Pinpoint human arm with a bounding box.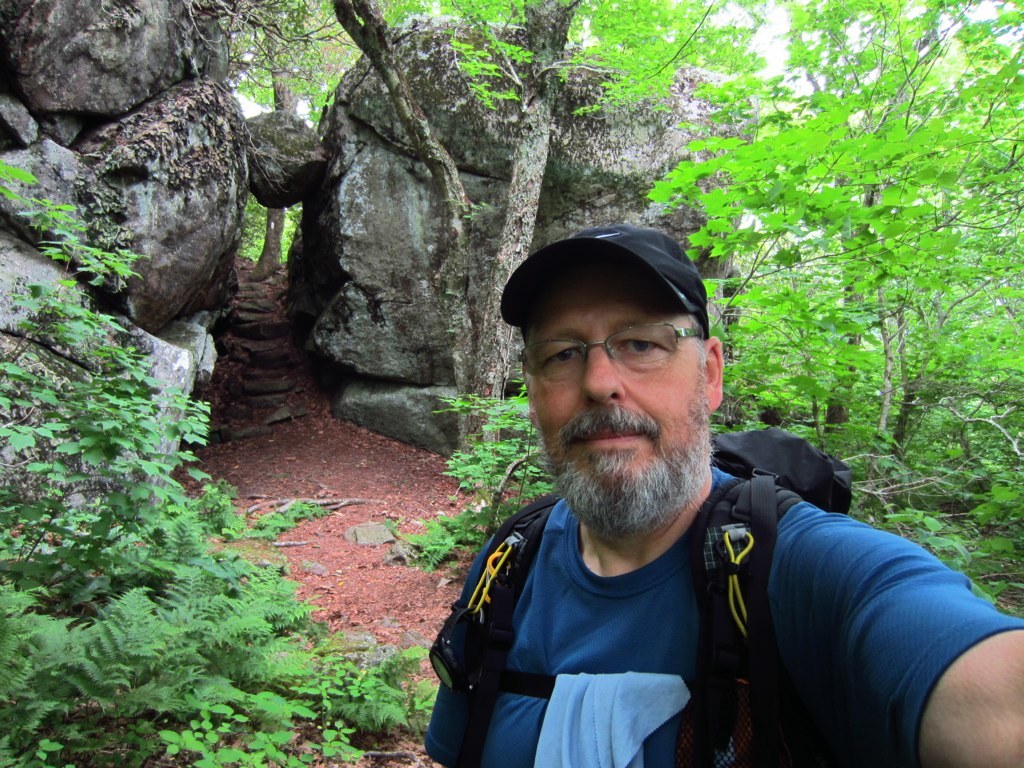
<box>790,501,1018,744</box>.
